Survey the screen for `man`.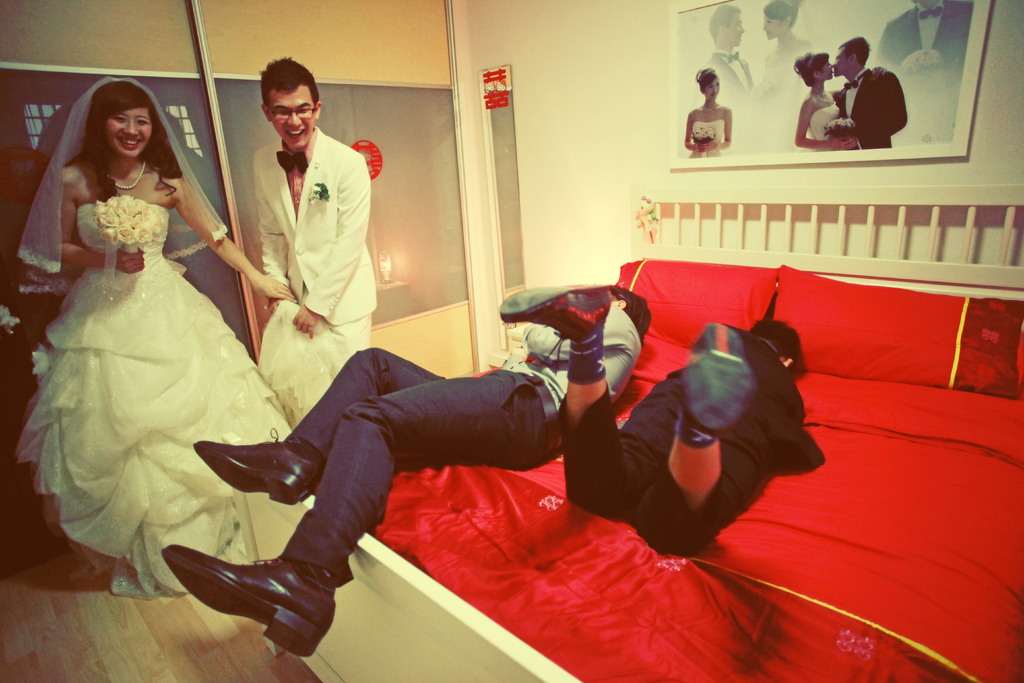
Survey found: (x1=500, y1=285, x2=822, y2=556).
